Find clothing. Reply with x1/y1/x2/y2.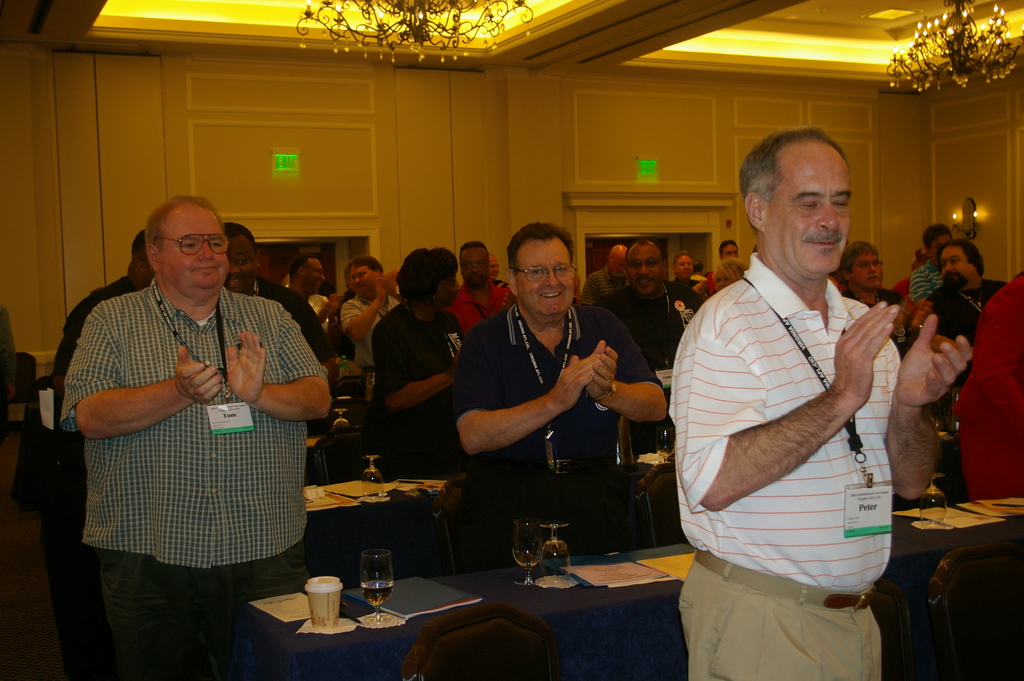
452/299/657/564.
